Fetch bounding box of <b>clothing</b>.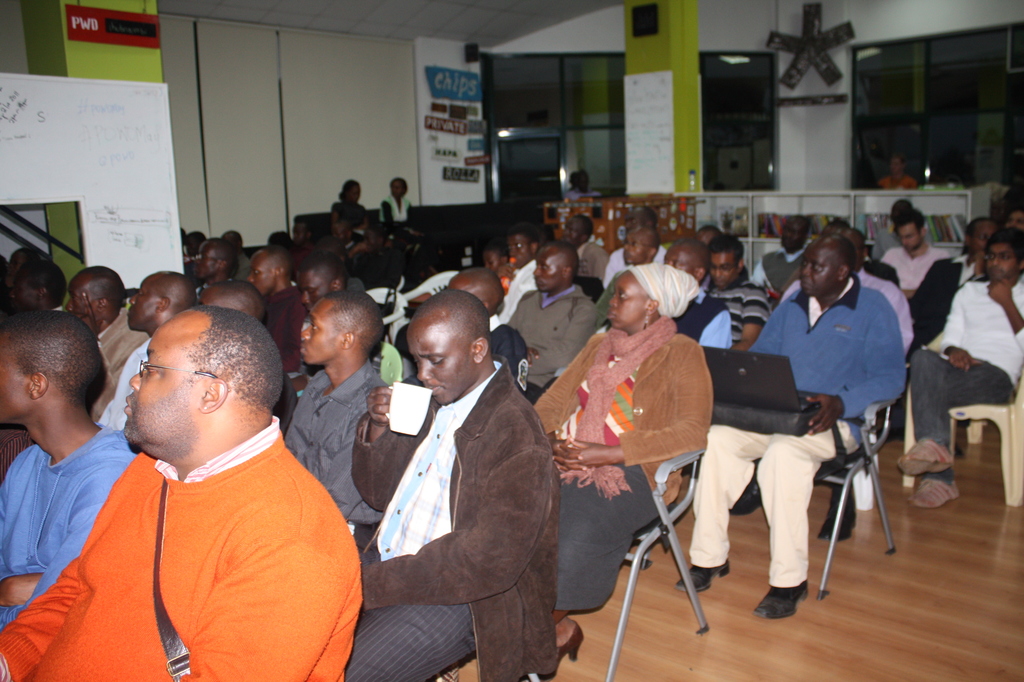
Bbox: Rect(493, 280, 599, 413).
